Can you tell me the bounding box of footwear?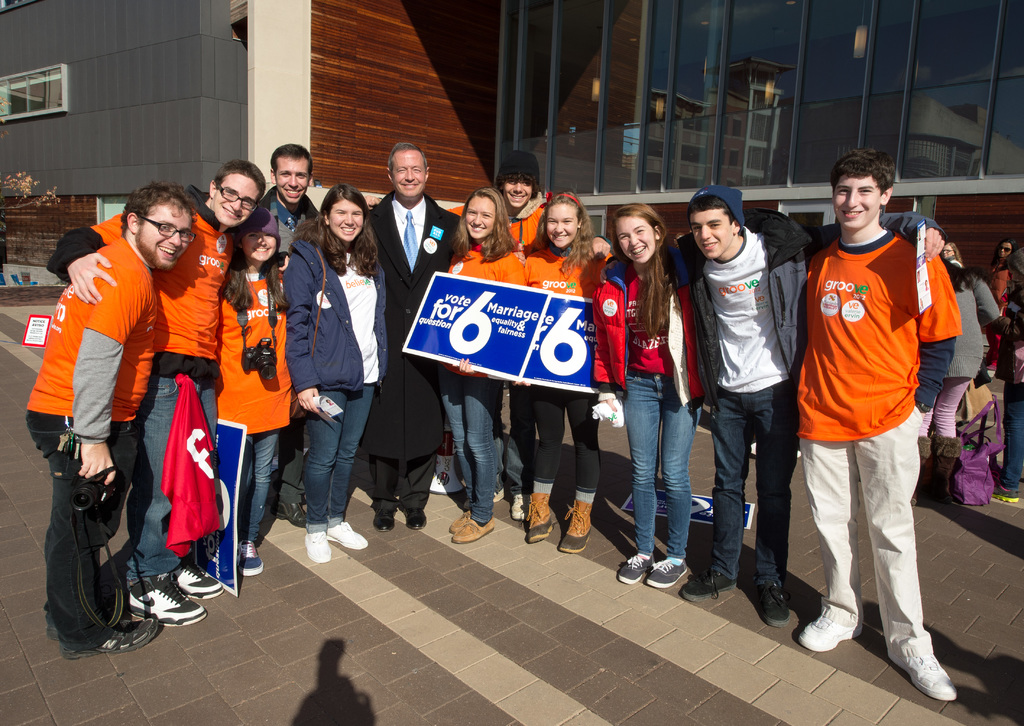
rect(449, 515, 493, 544).
